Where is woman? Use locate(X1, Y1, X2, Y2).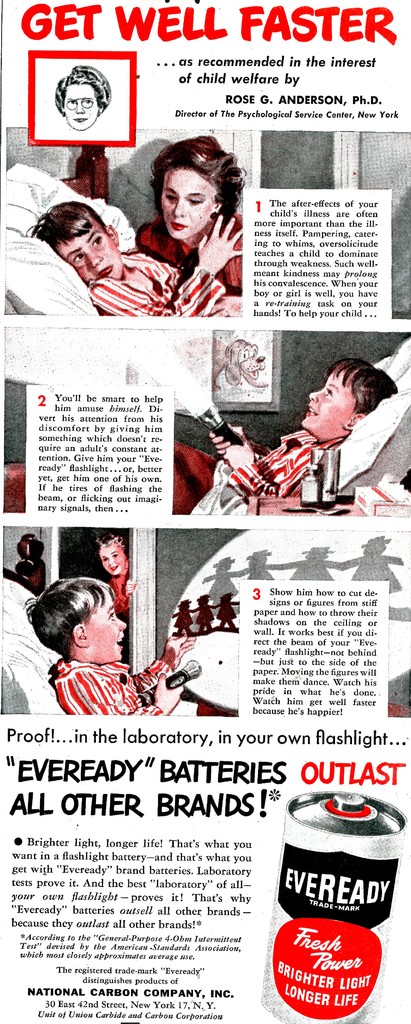
locate(100, 127, 266, 314).
